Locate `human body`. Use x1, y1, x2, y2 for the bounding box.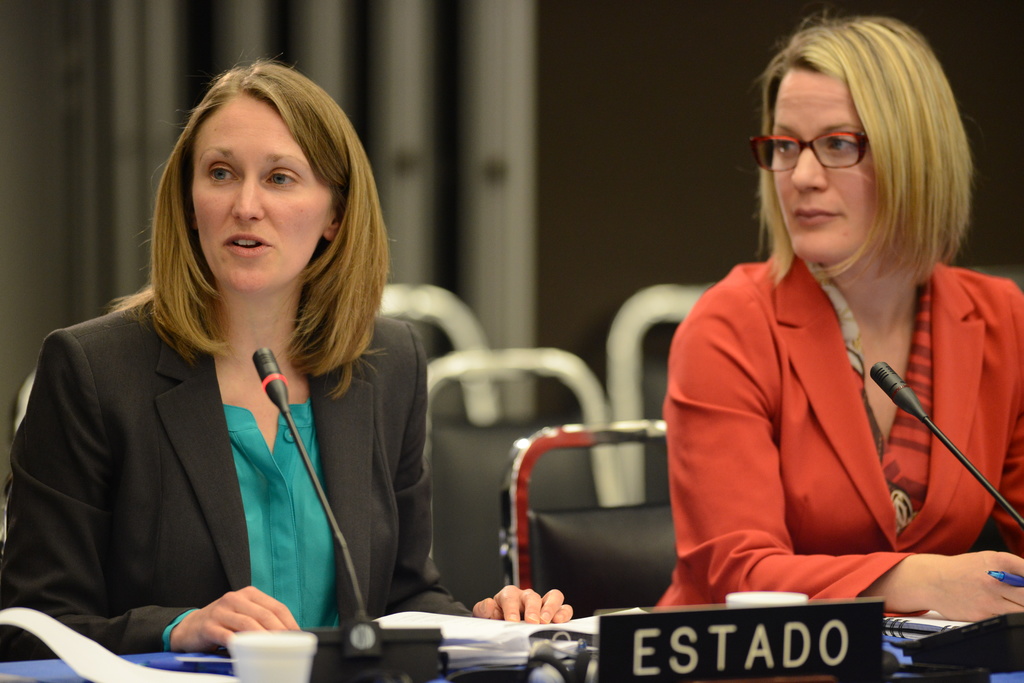
618, 55, 1006, 659.
